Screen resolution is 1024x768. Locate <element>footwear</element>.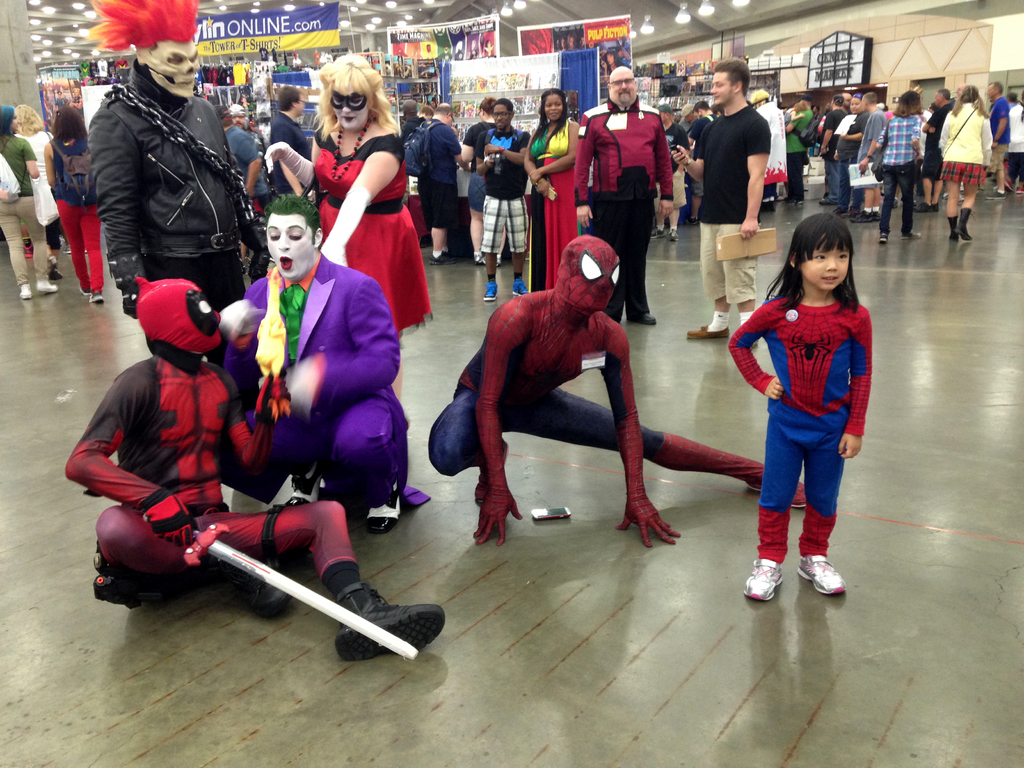
[957,207,973,240].
